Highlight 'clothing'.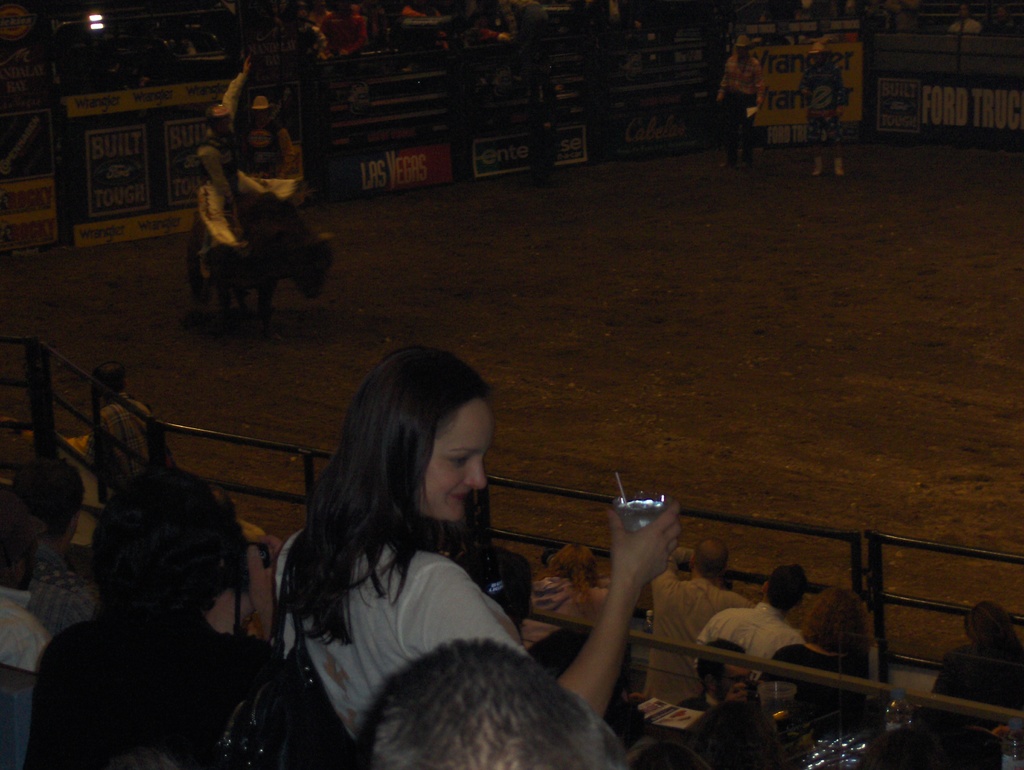
Highlighted region: crop(101, 396, 159, 490).
